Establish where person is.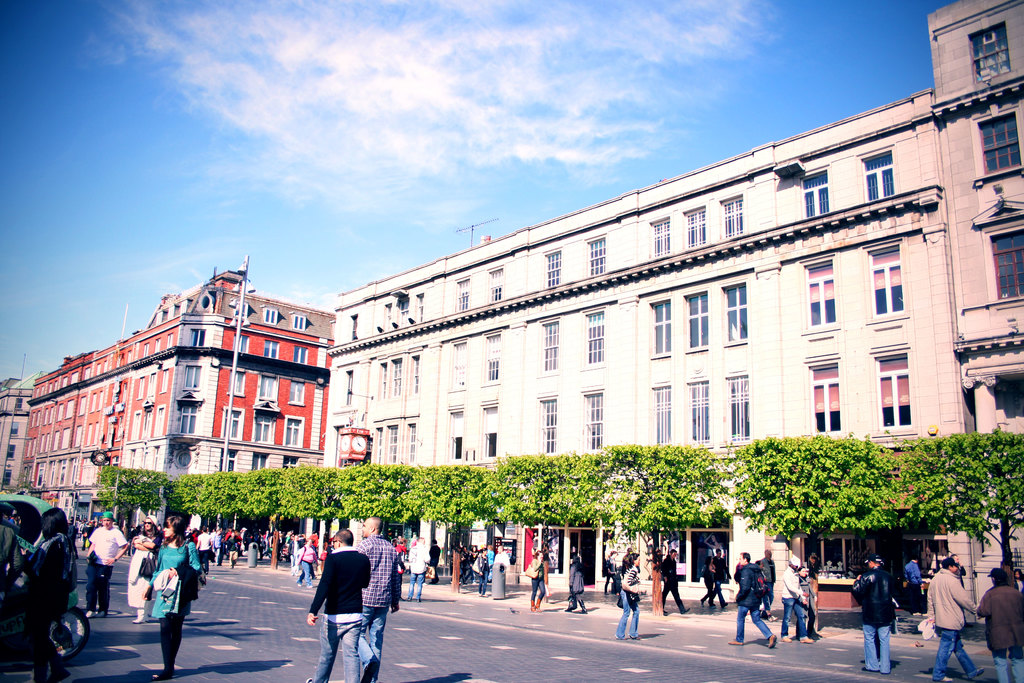
Established at x1=127 y1=514 x2=161 y2=623.
